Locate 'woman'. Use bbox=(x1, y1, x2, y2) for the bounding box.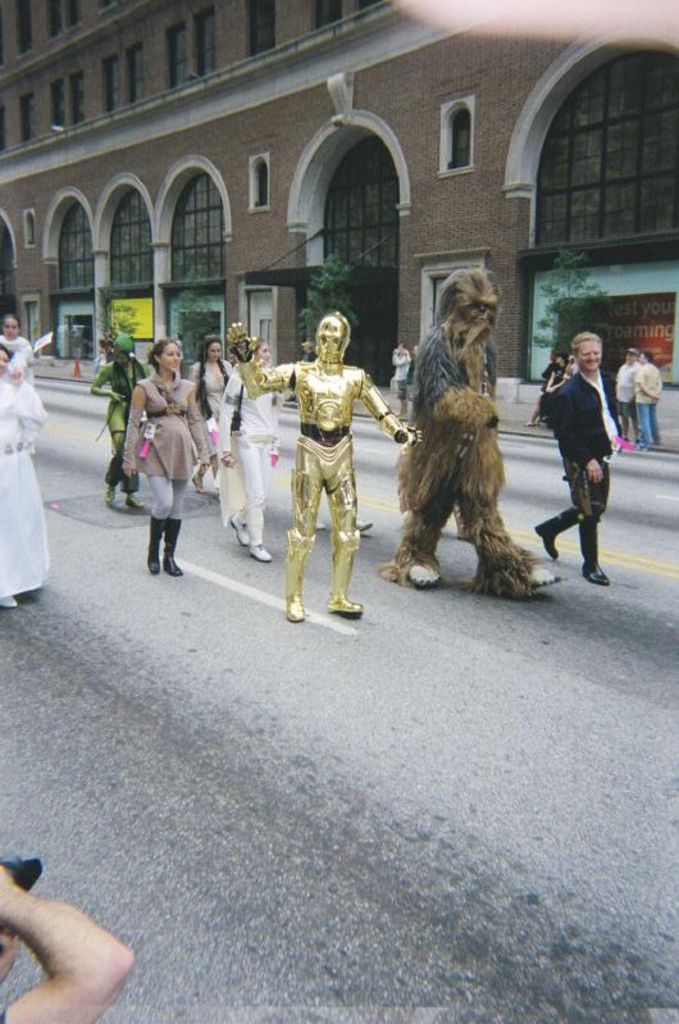
bbox=(0, 342, 51, 606).
